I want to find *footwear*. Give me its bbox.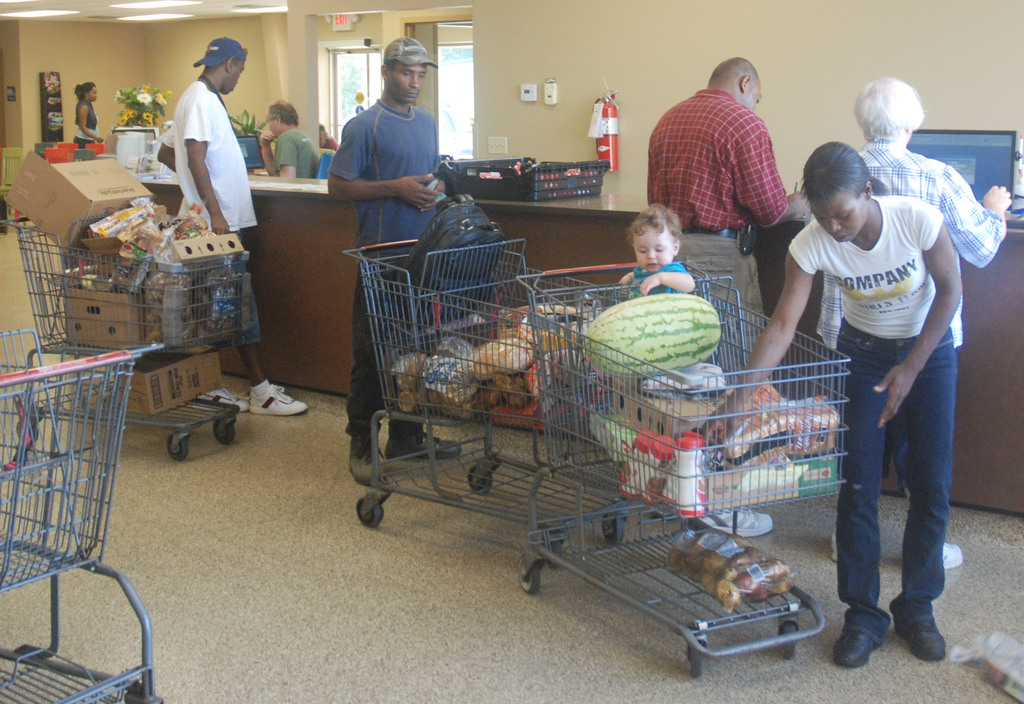
BBox(936, 542, 962, 571).
